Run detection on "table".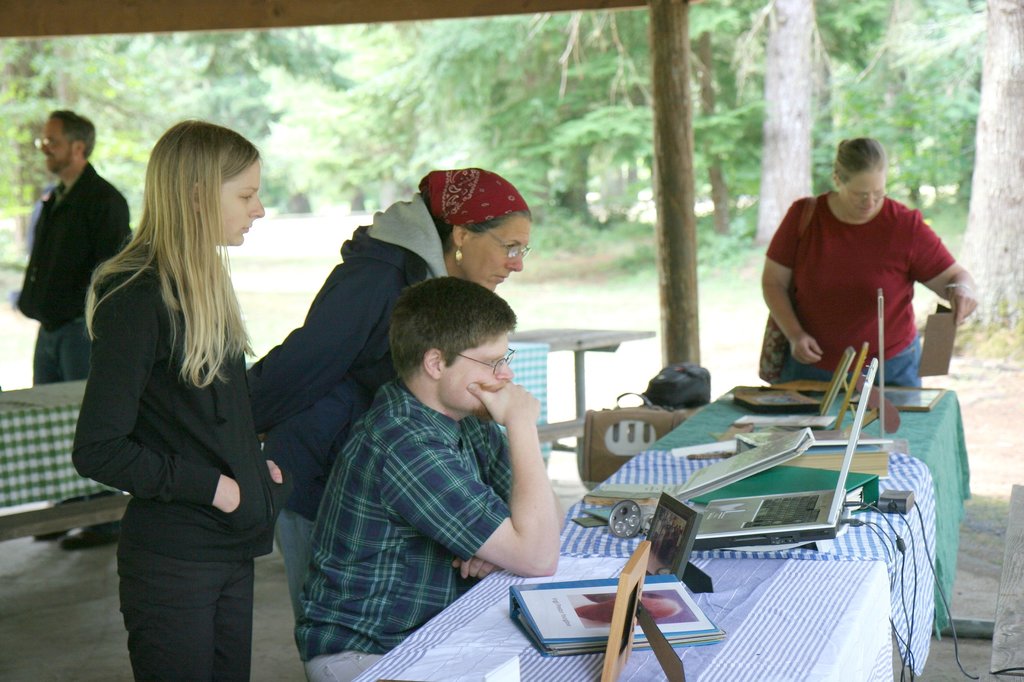
Result: 513/327/653/434.
